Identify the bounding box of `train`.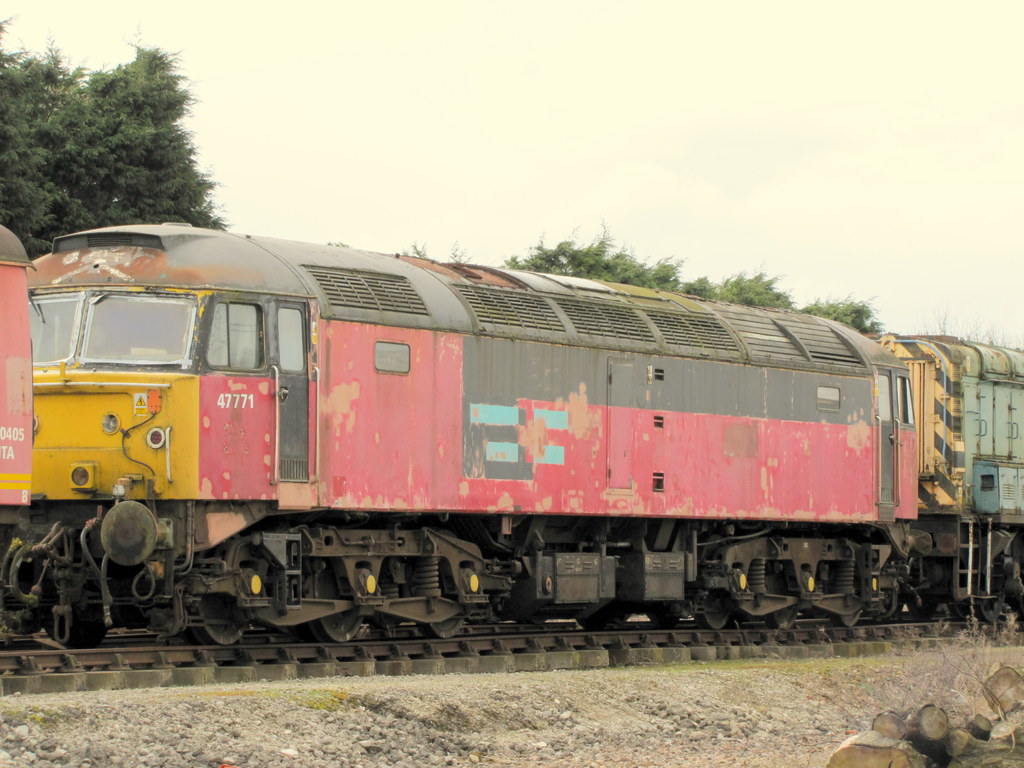
crop(0, 216, 1023, 652).
